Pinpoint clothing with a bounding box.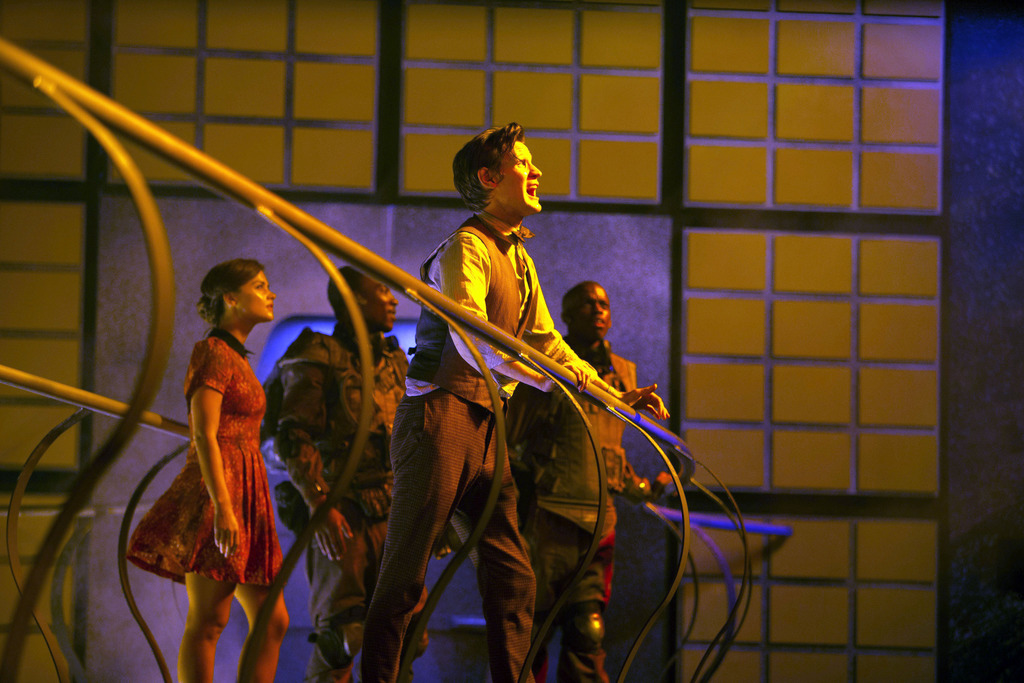
(509,343,638,682).
